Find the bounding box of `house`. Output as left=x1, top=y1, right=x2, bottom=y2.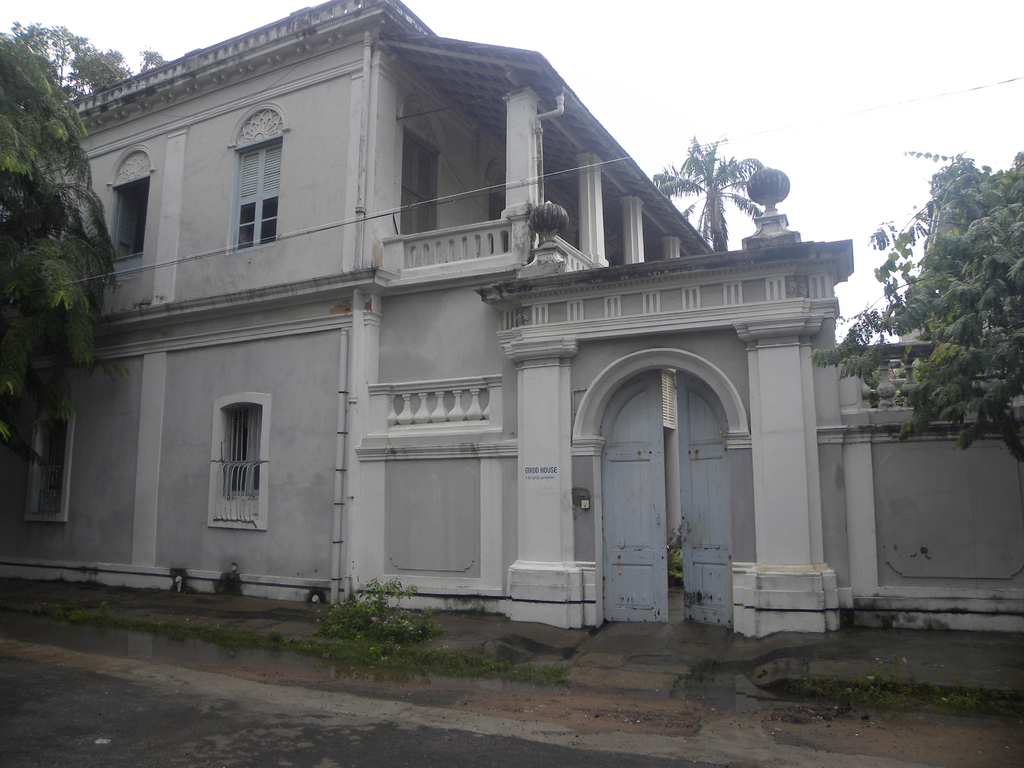
left=63, top=0, right=884, bottom=656.
